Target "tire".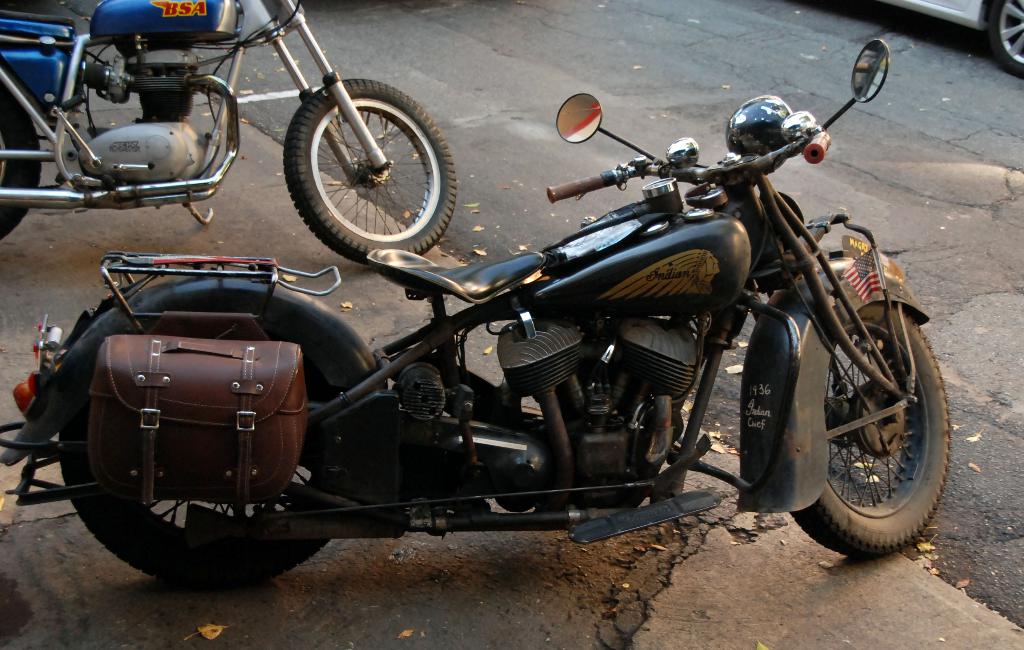
Target region: [x1=0, y1=86, x2=49, y2=246].
